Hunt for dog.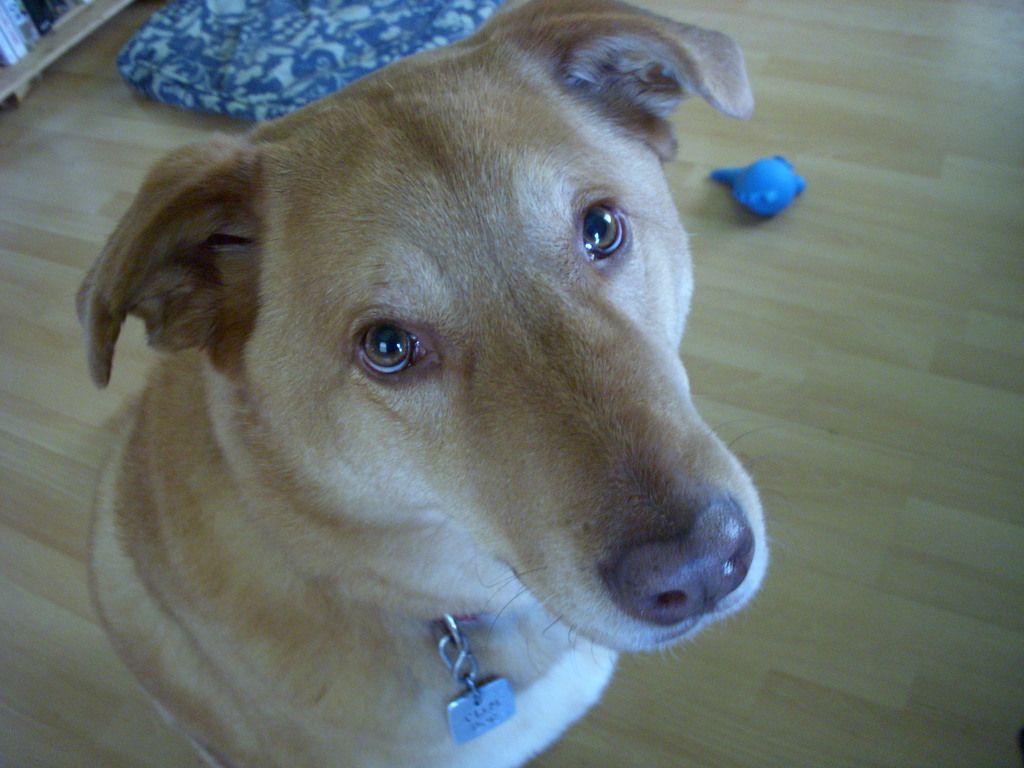
Hunted down at detection(73, 0, 790, 767).
